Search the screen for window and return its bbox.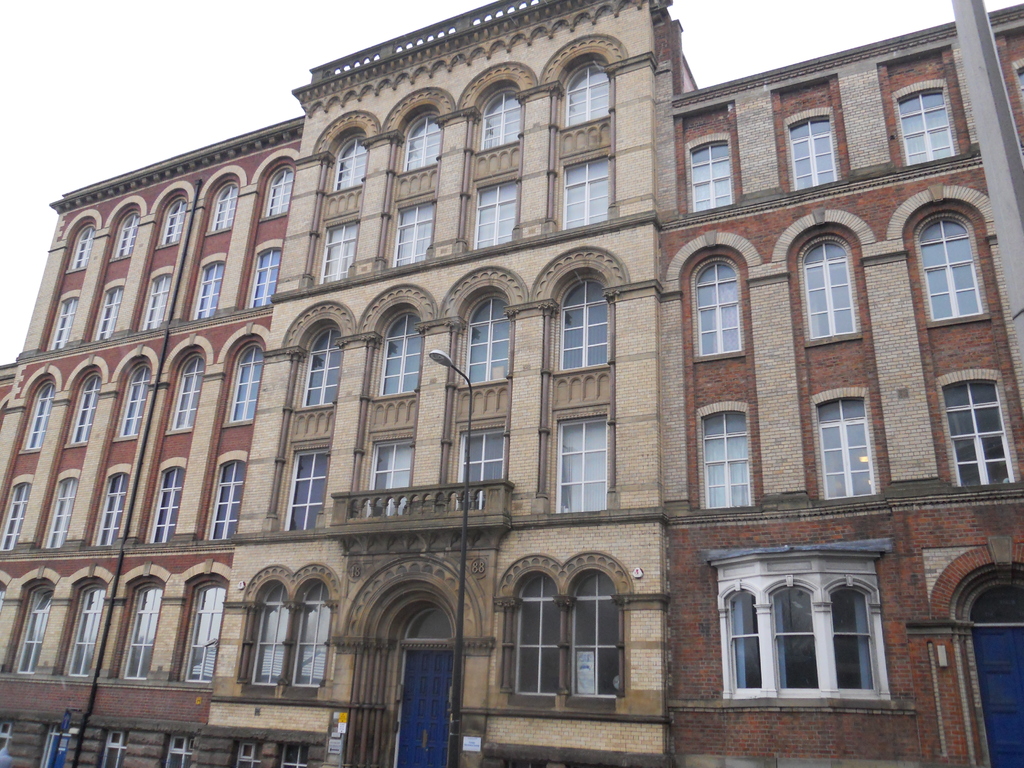
Found: x1=318 y1=216 x2=356 y2=280.
